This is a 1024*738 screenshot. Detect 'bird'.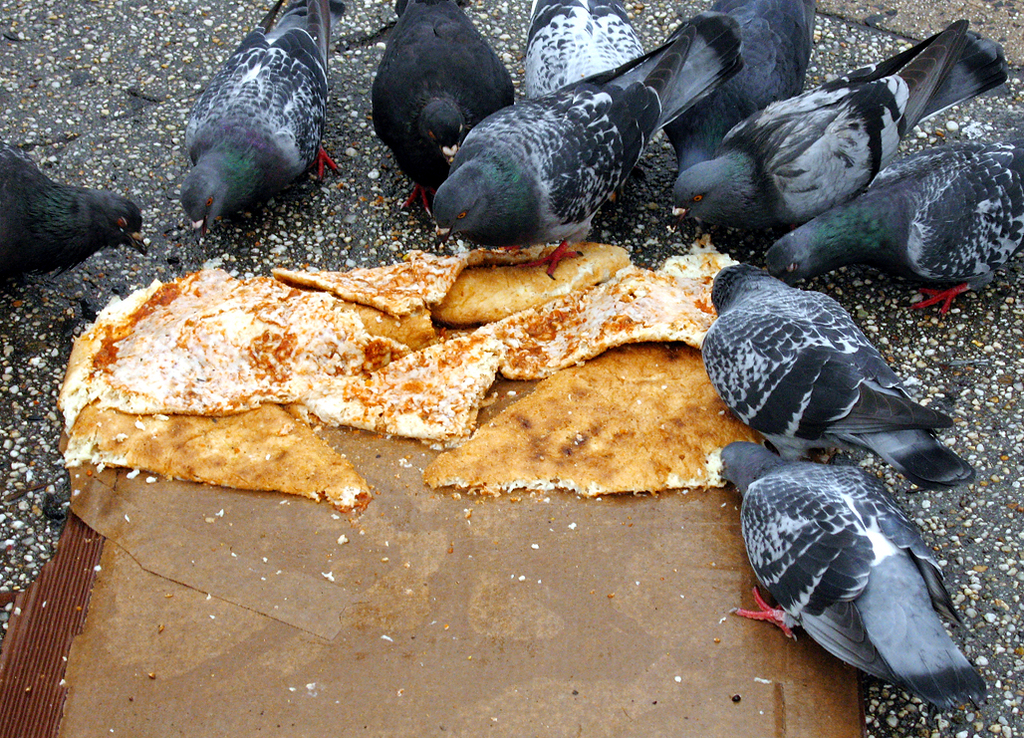
[x1=693, y1=257, x2=984, y2=517].
